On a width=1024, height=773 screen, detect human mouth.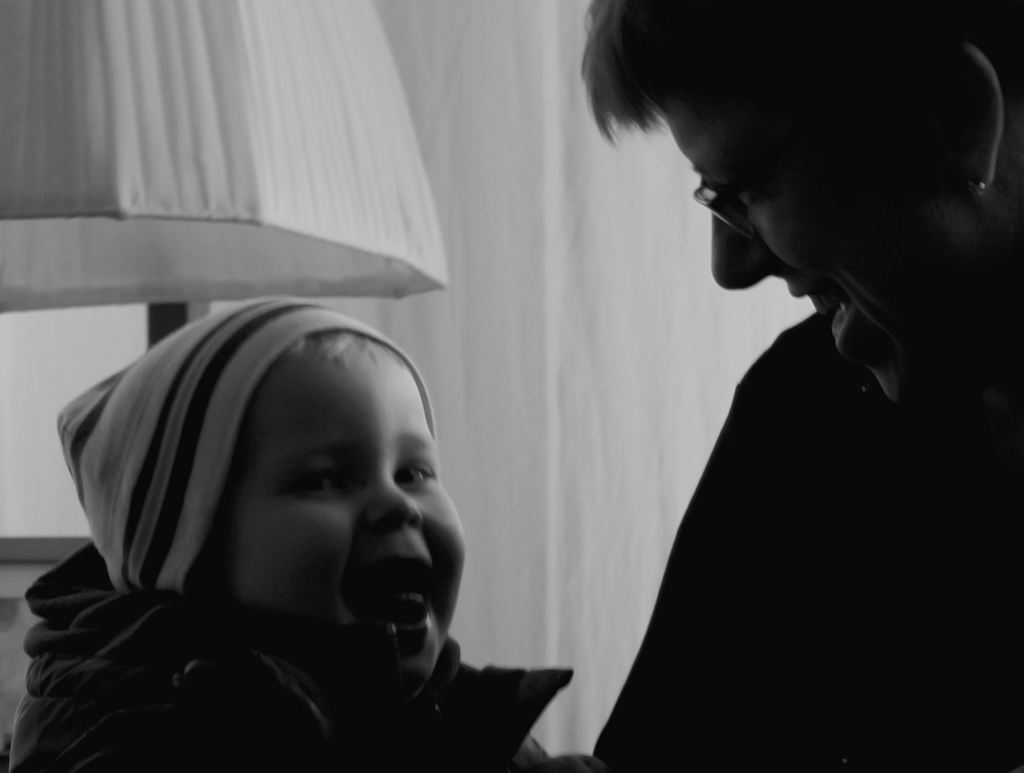
x1=355 y1=557 x2=437 y2=660.
